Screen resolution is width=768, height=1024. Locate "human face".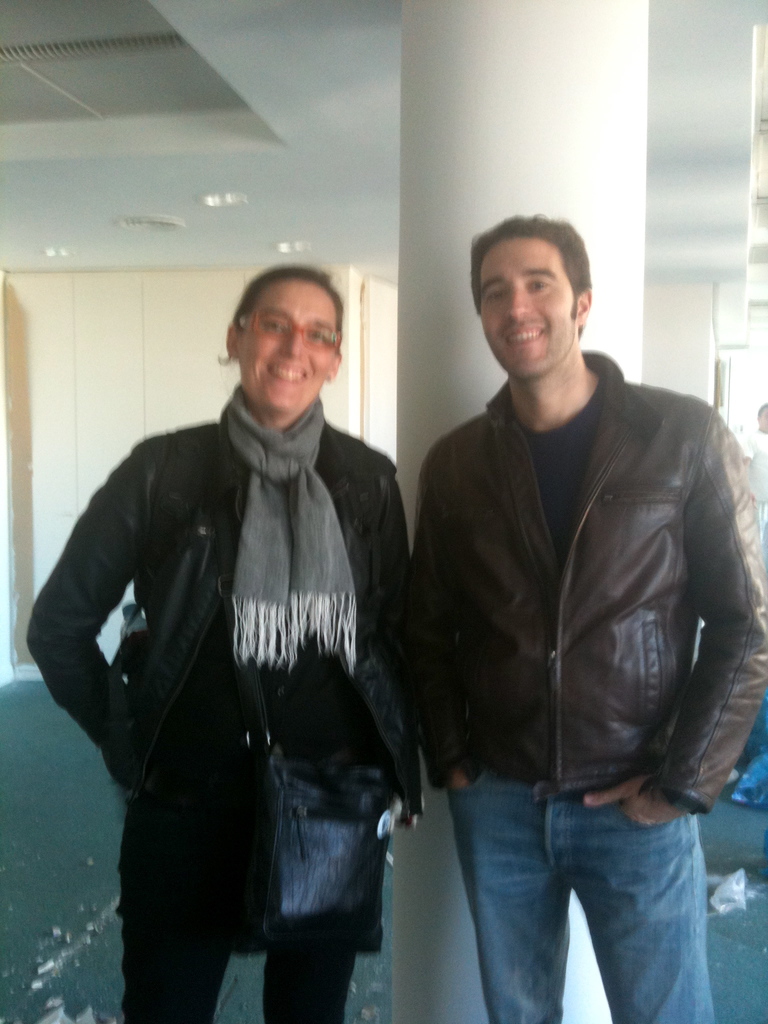
left=762, top=408, right=767, bottom=427.
